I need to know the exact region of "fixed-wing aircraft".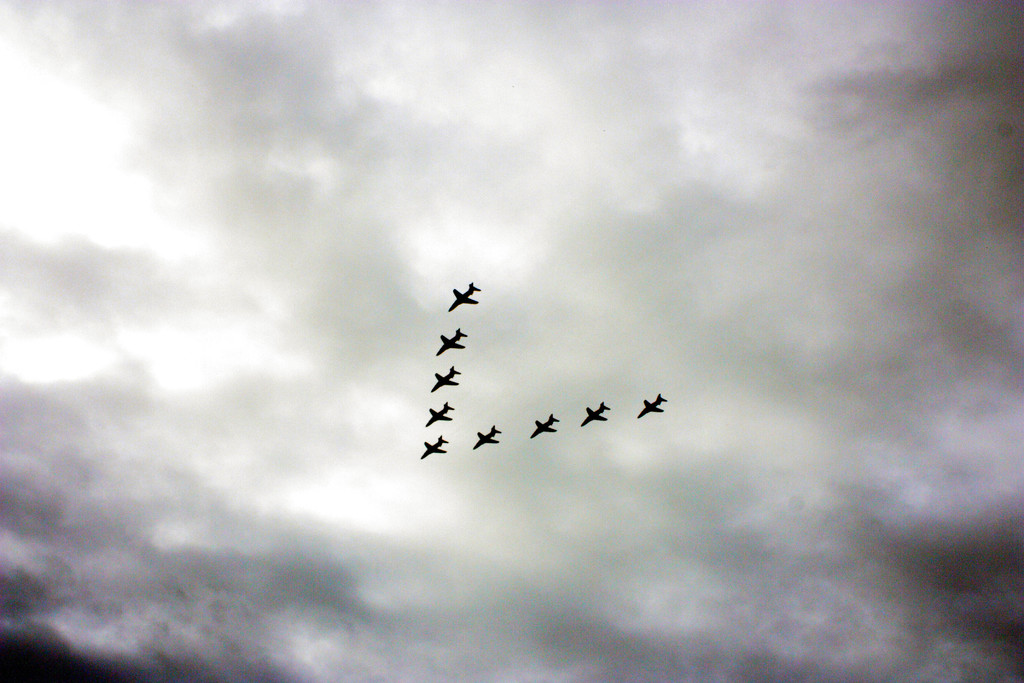
Region: [582,399,607,424].
